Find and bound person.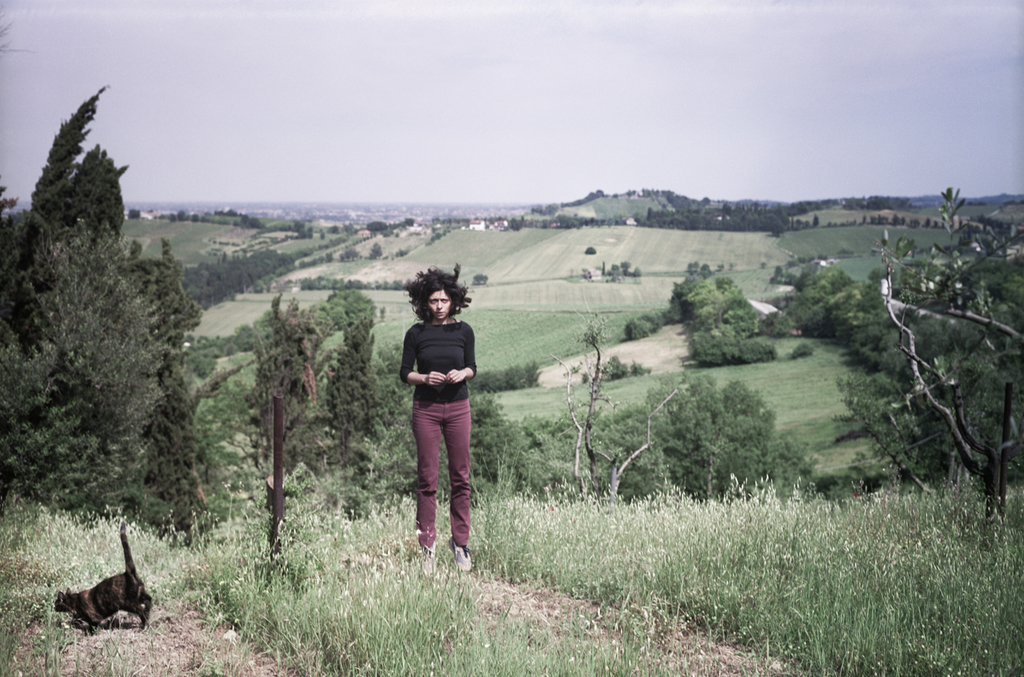
Bound: pyautogui.locateOnScreen(397, 262, 476, 569).
